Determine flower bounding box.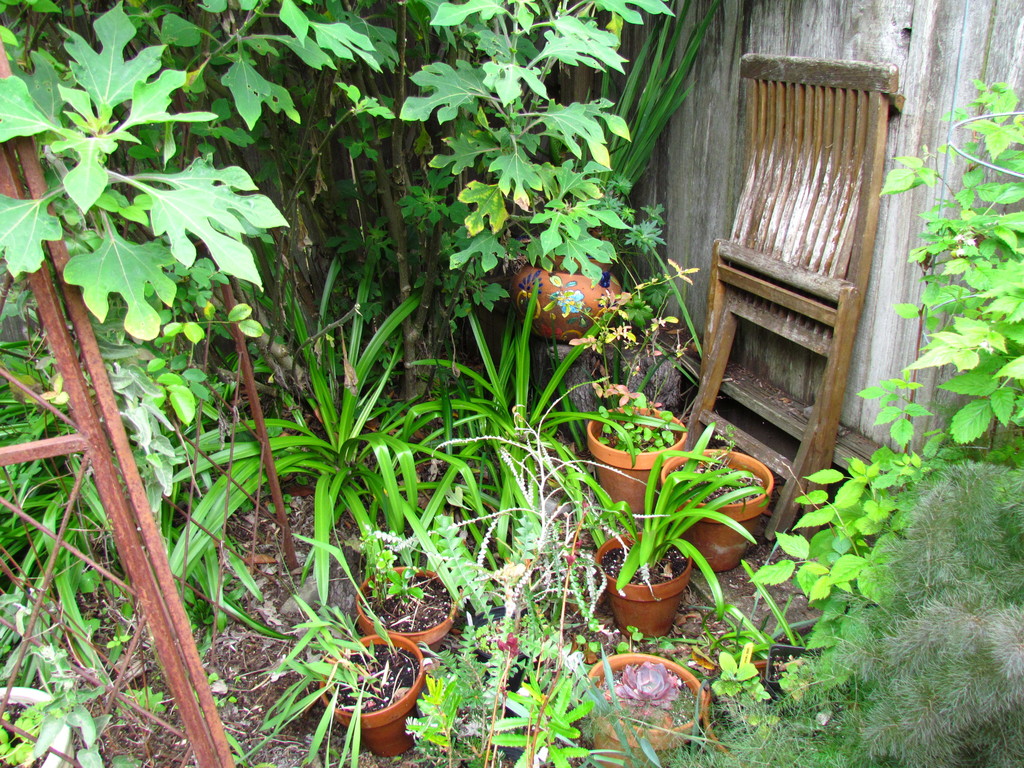
Determined: Rect(552, 287, 590, 316).
